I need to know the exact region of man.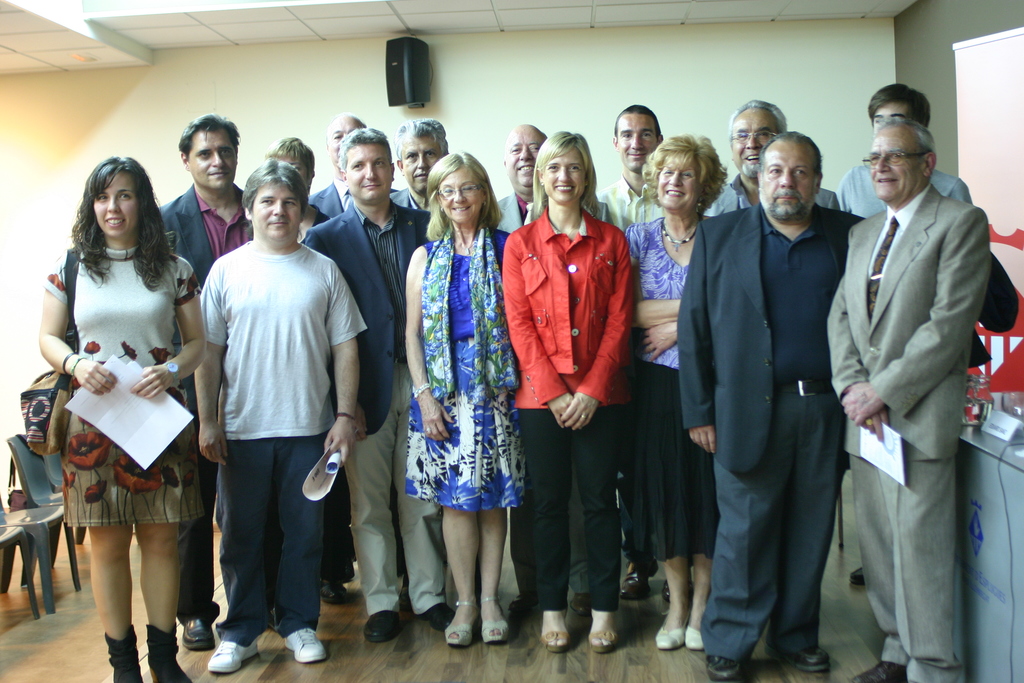
Region: detection(698, 94, 842, 222).
